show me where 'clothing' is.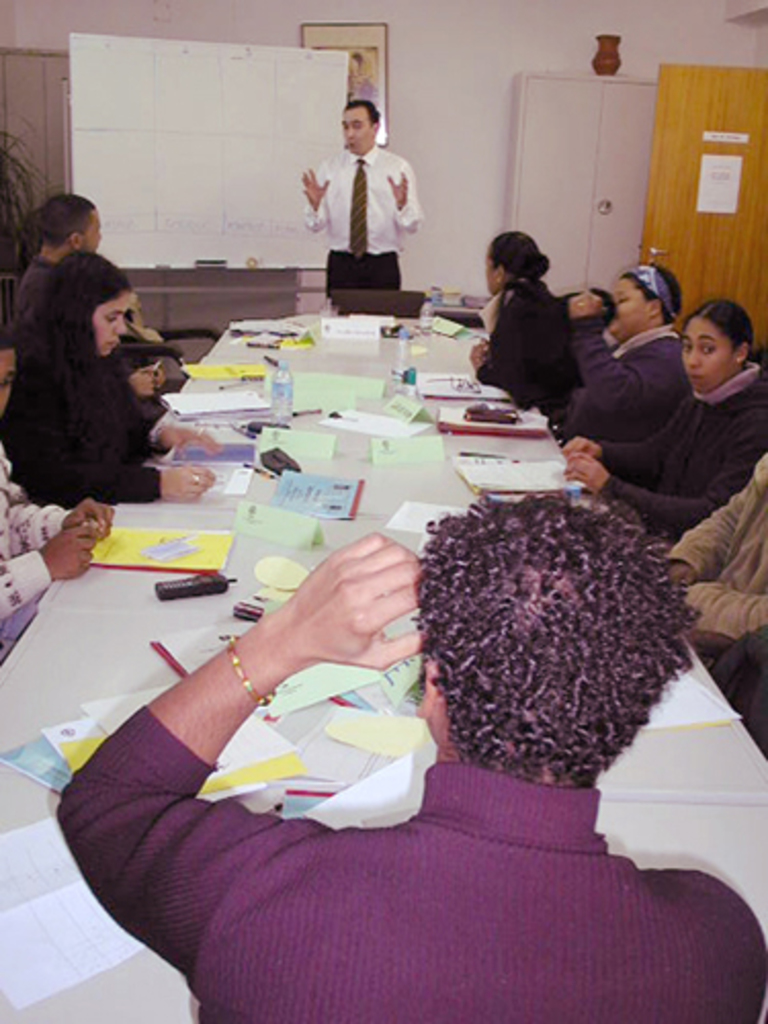
'clothing' is at box=[608, 358, 766, 512].
